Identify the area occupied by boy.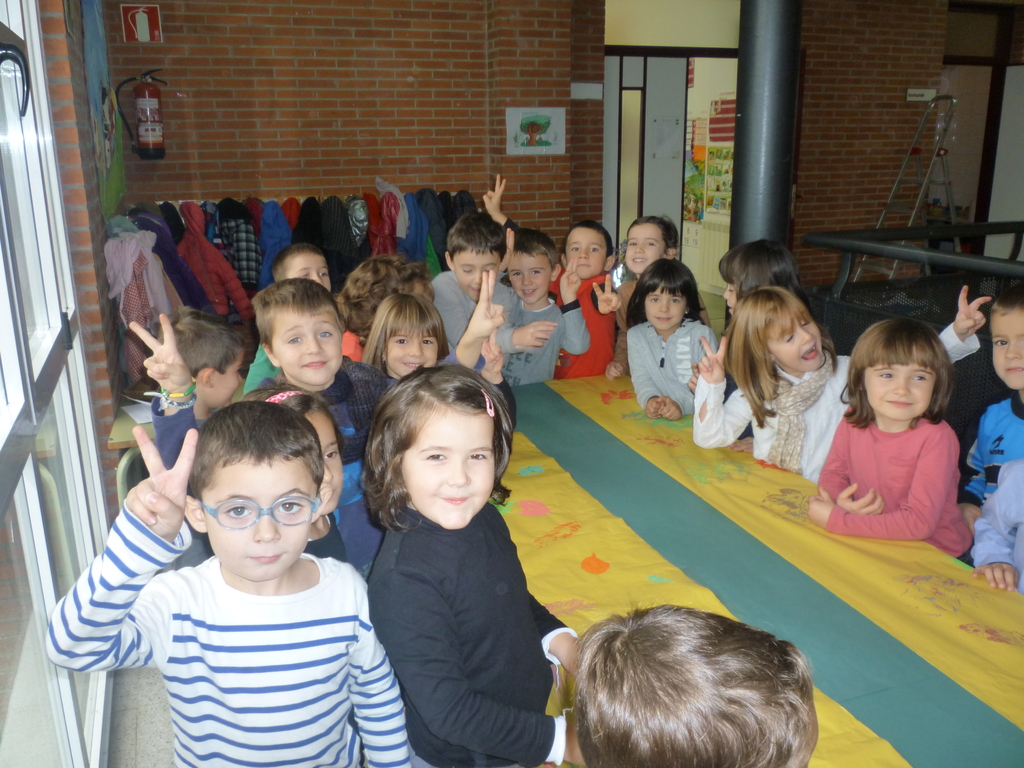
Area: BBox(428, 211, 552, 371).
